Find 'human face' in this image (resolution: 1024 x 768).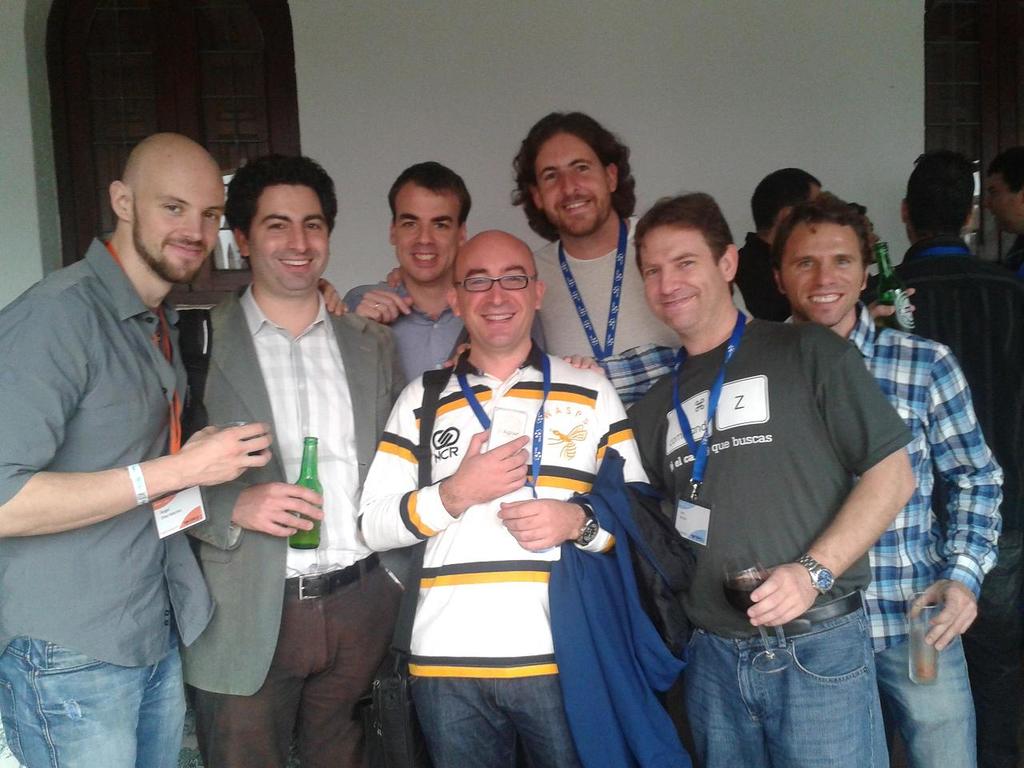
region(129, 172, 226, 282).
